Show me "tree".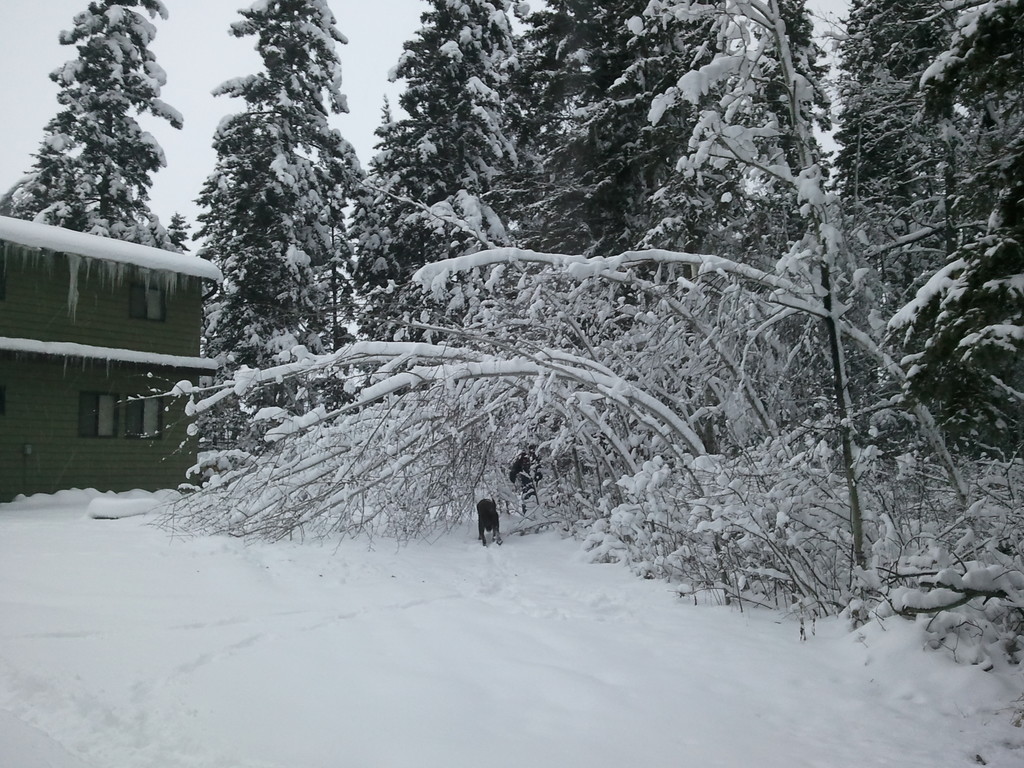
"tree" is here: 821/7/1001/376.
